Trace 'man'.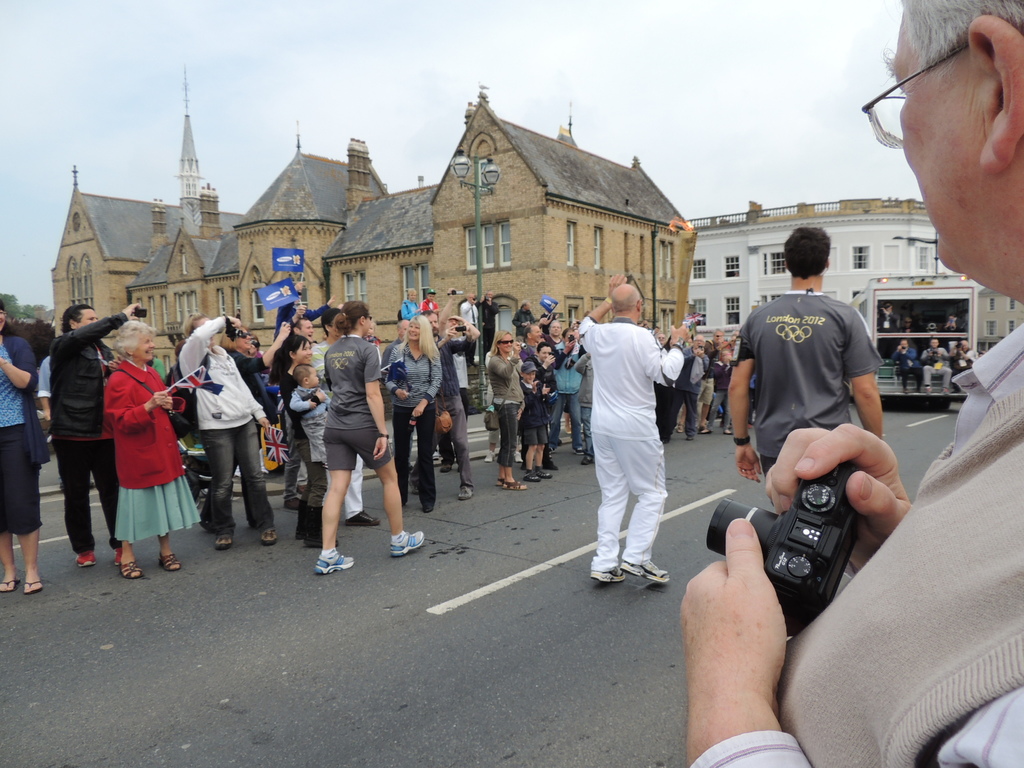
Traced to {"left": 420, "top": 309, "right": 477, "bottom": 500}.
